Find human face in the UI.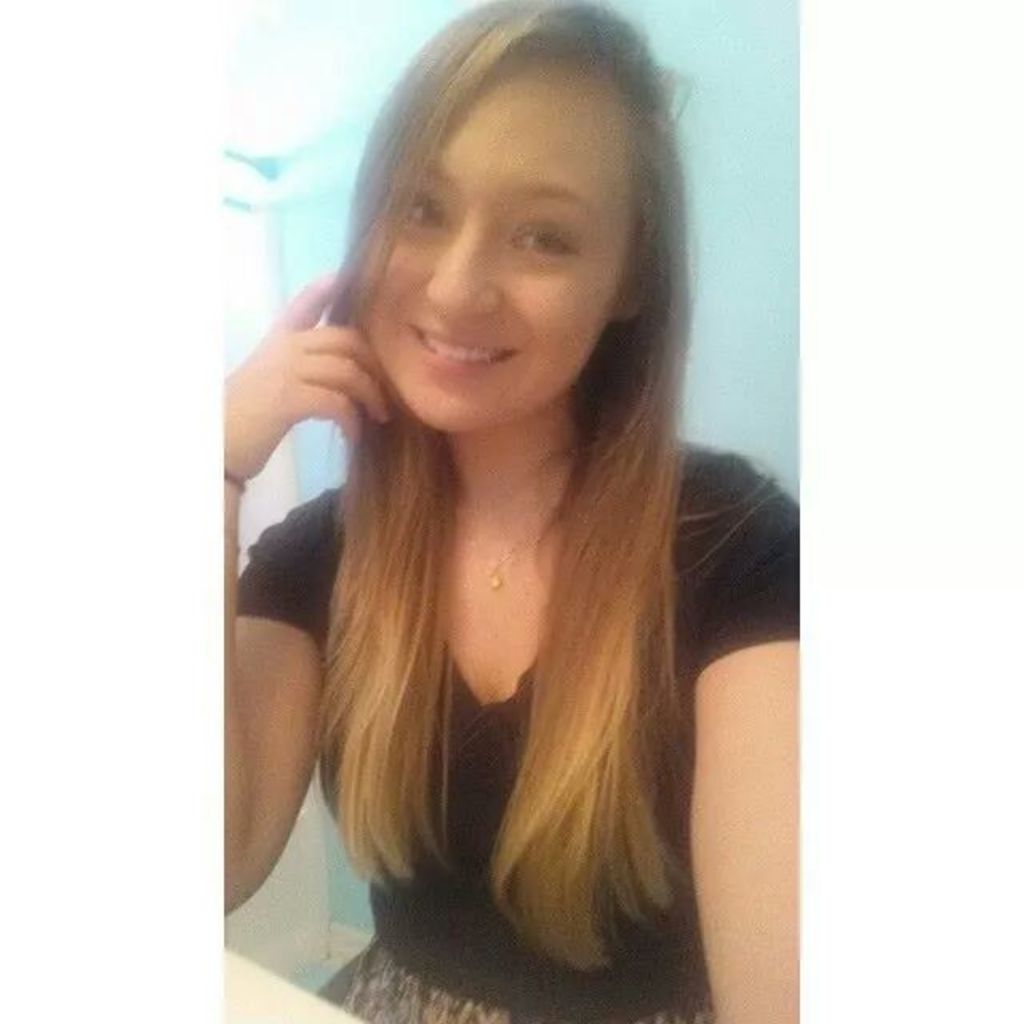
UI element at bbox=[358, 75, 632, 453].
